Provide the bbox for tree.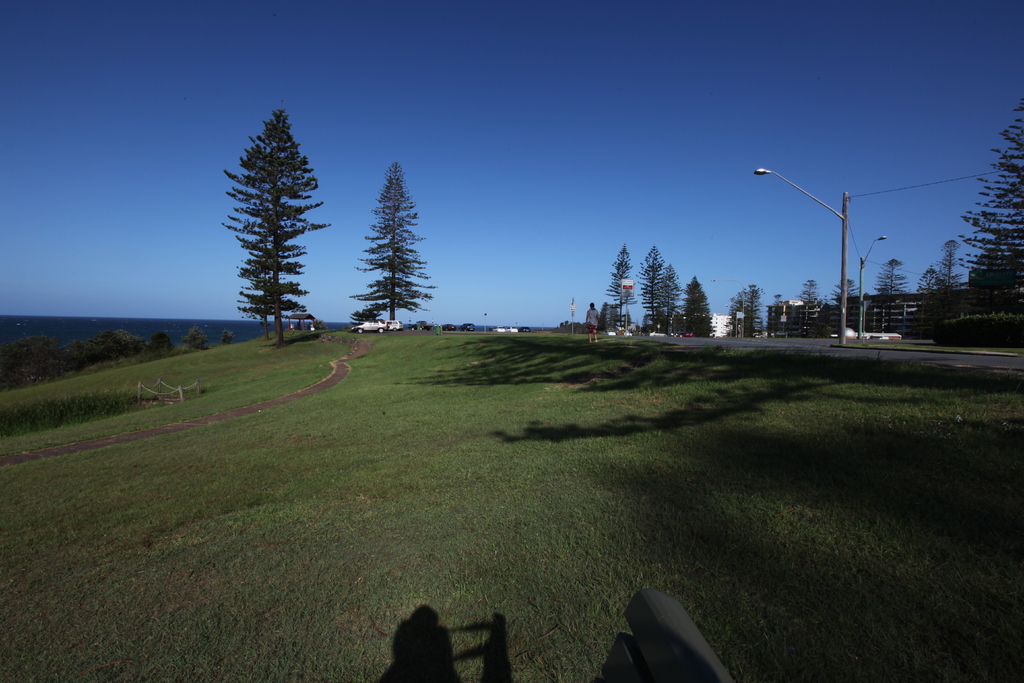
[left=868, top=256, right=909, bottom=332].
